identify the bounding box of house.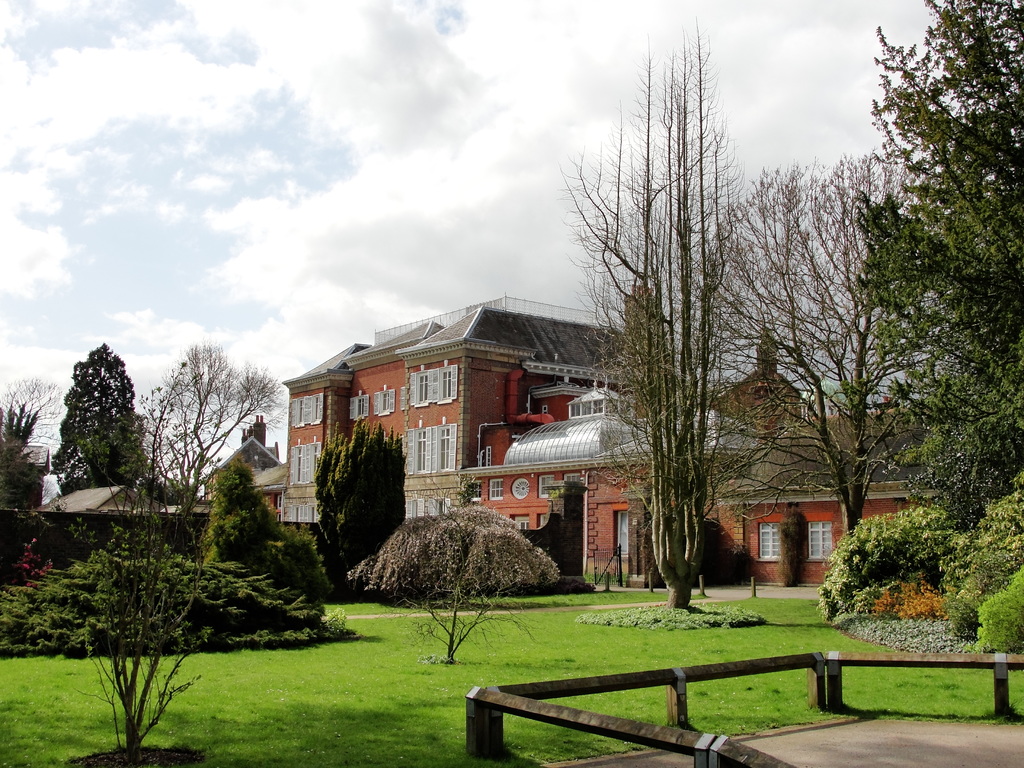
0/430/63/522.
